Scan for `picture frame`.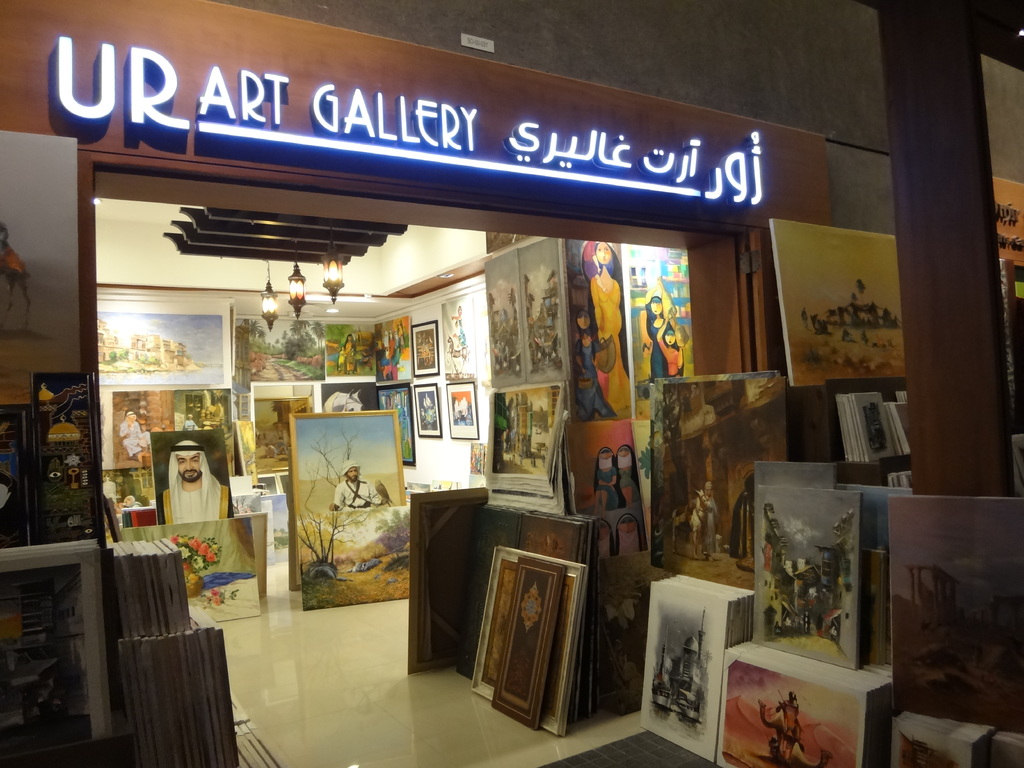
Scan result: 518/514/593/717.
